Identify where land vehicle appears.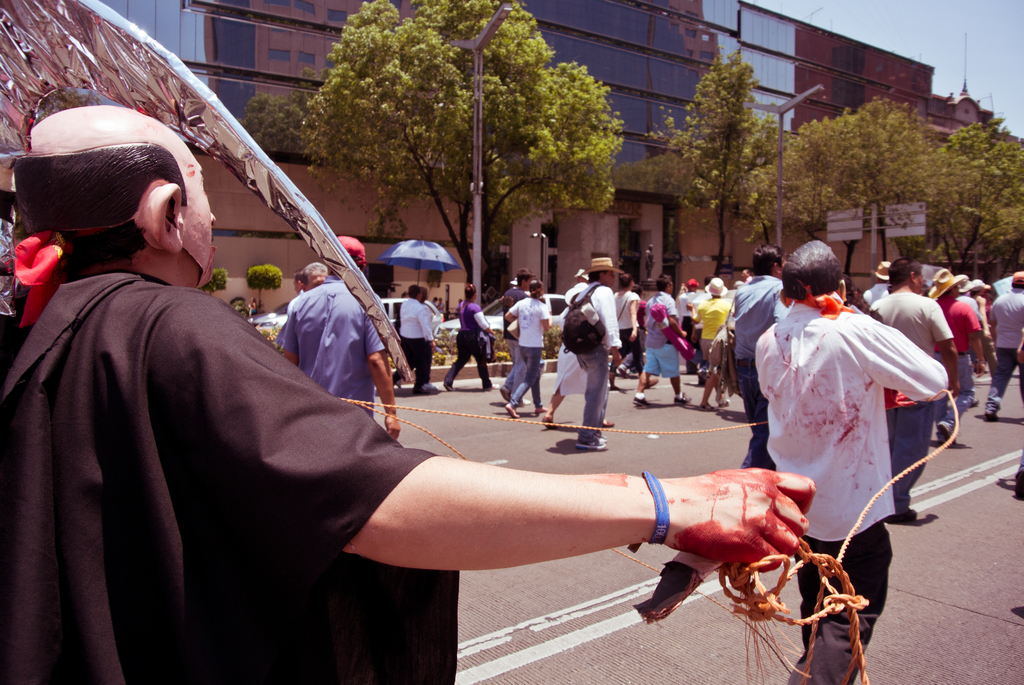
Appears at bbox=[428, 288, 573, 356].
